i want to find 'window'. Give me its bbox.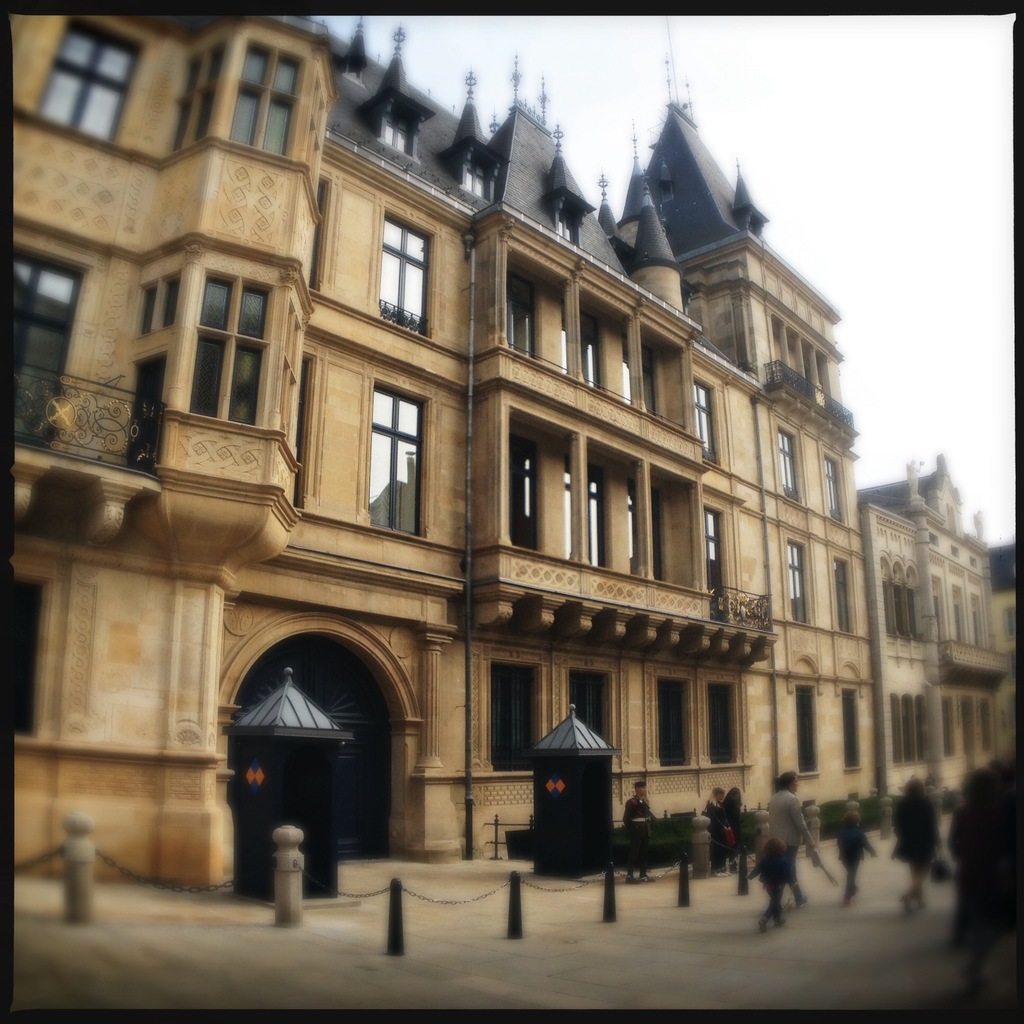
(left=15, top=582, right=49, bottom=739).
